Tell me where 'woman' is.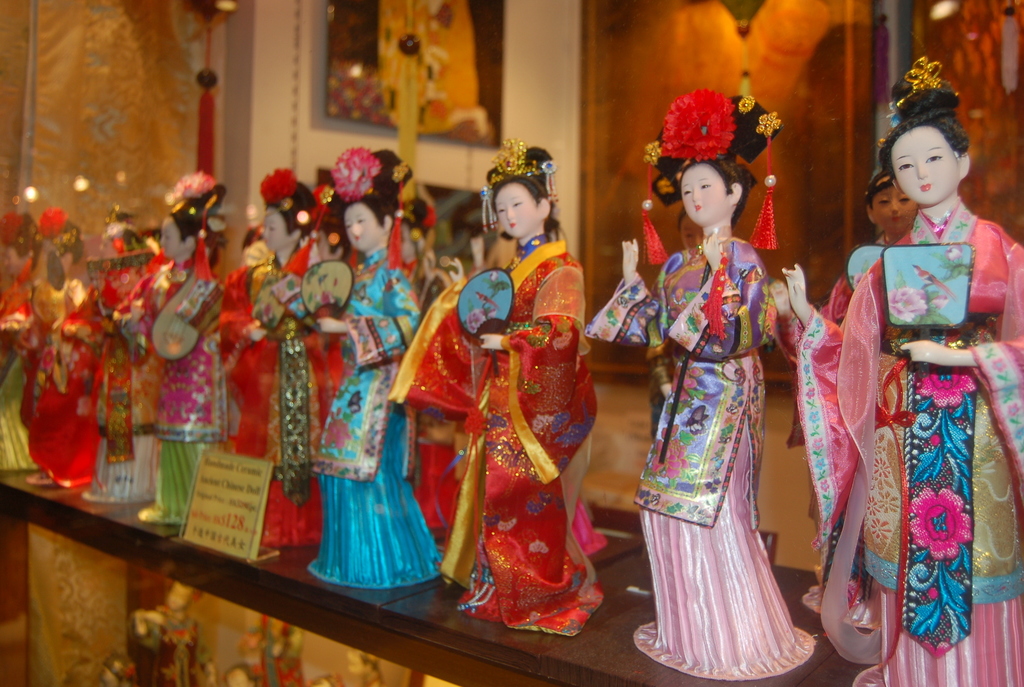
'woman' is at select_region(636, 134, 820, 662).
